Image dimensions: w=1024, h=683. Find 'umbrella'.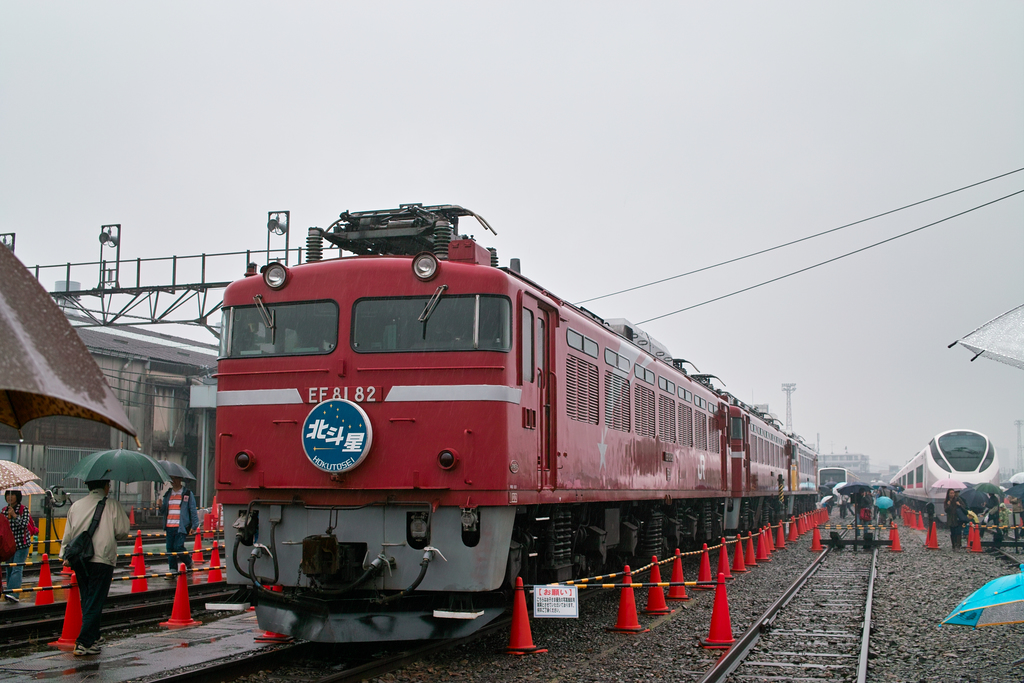
(x1=1, y1=481, x2=54, y2=496).
